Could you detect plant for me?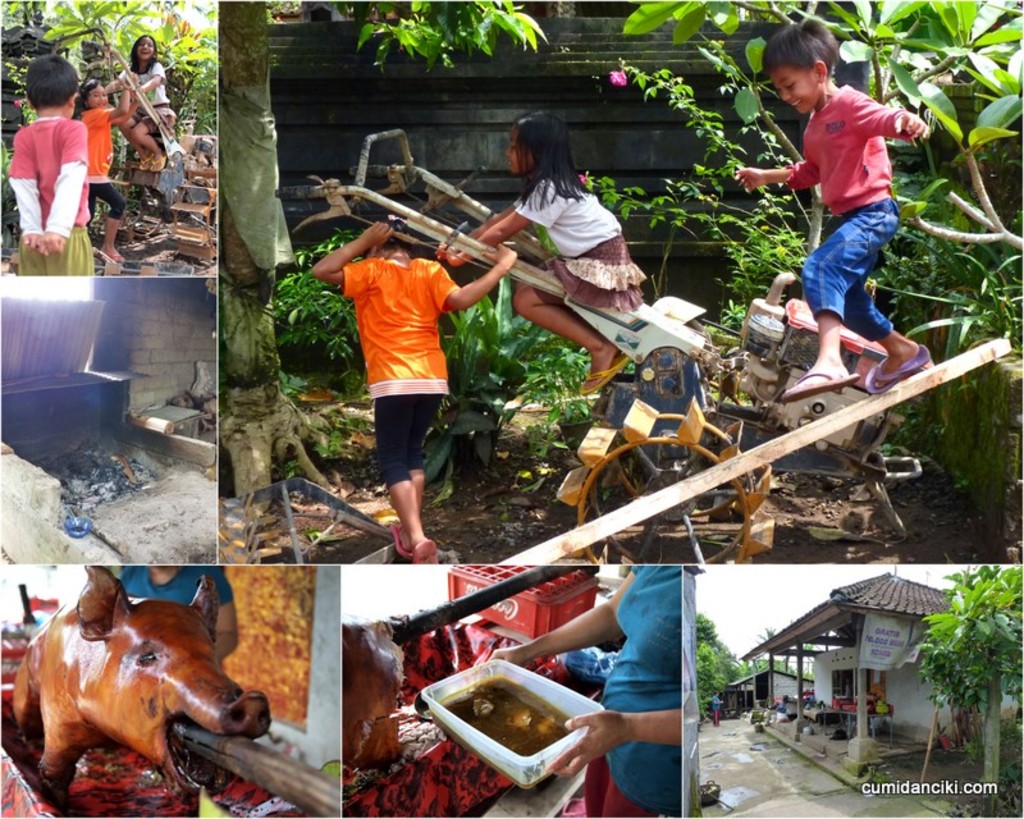
Detection result: bbox(872, 168, 1023, 326).
